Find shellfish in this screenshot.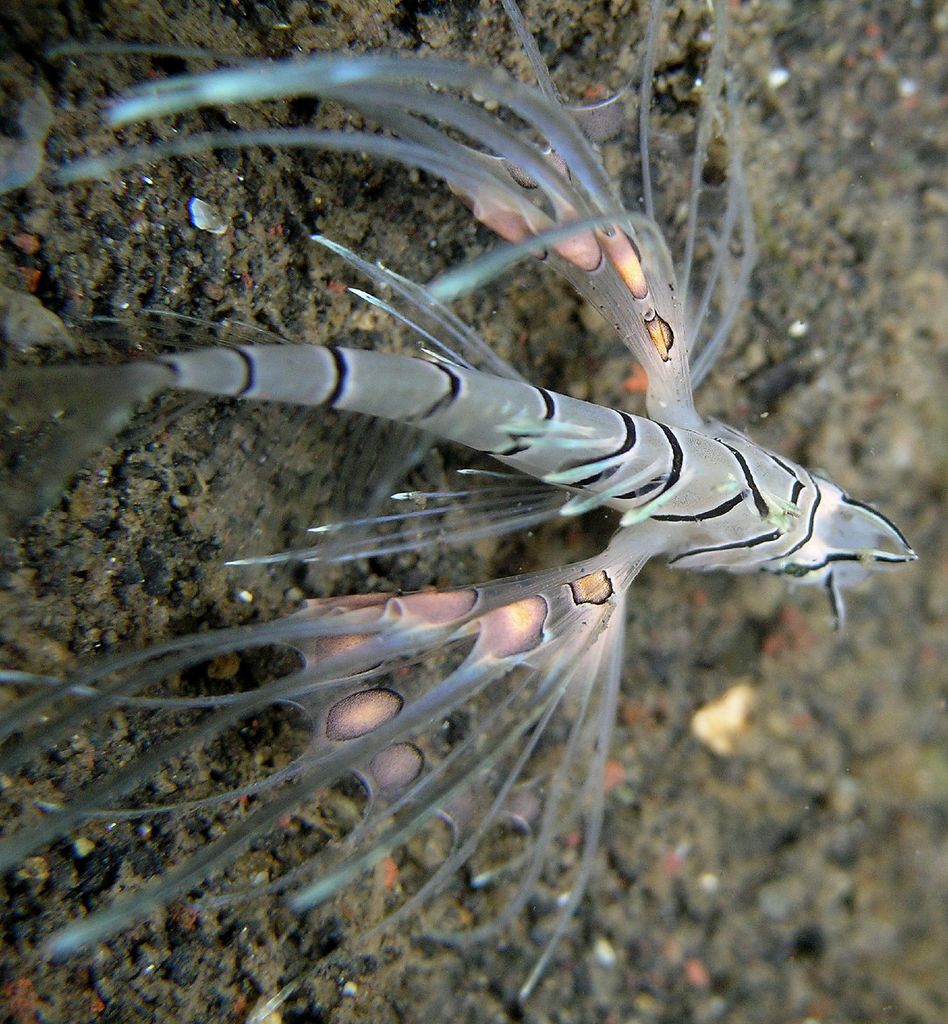
The bounding box for shellfish is crop(0, 0, 924, 1023).
